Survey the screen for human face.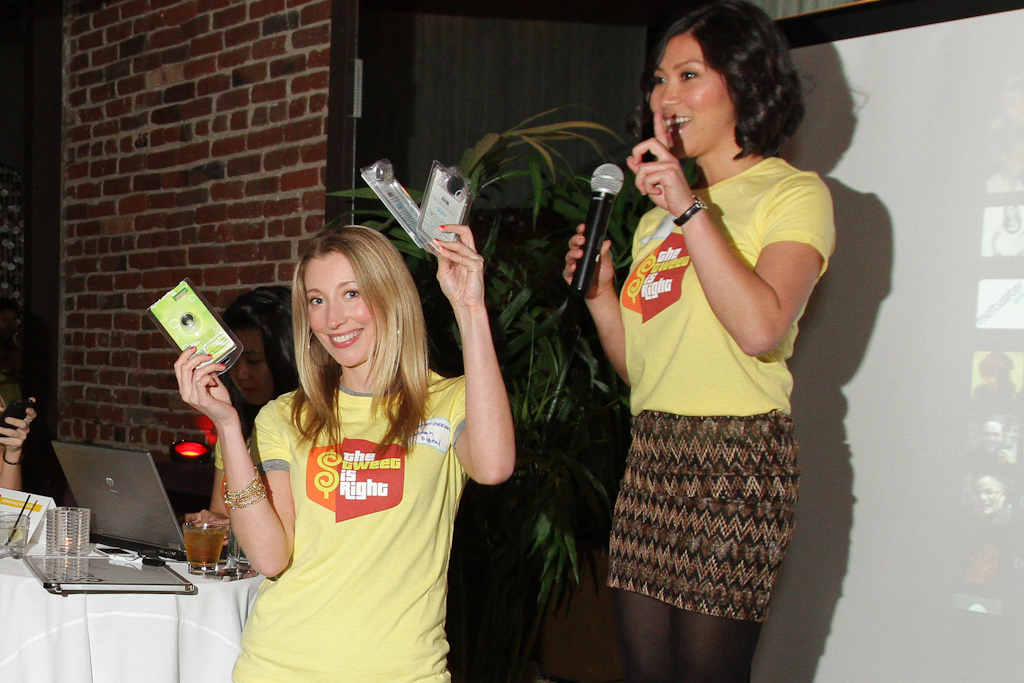
Survey found: x1=304 y1=252 x2=381 y2=364.
